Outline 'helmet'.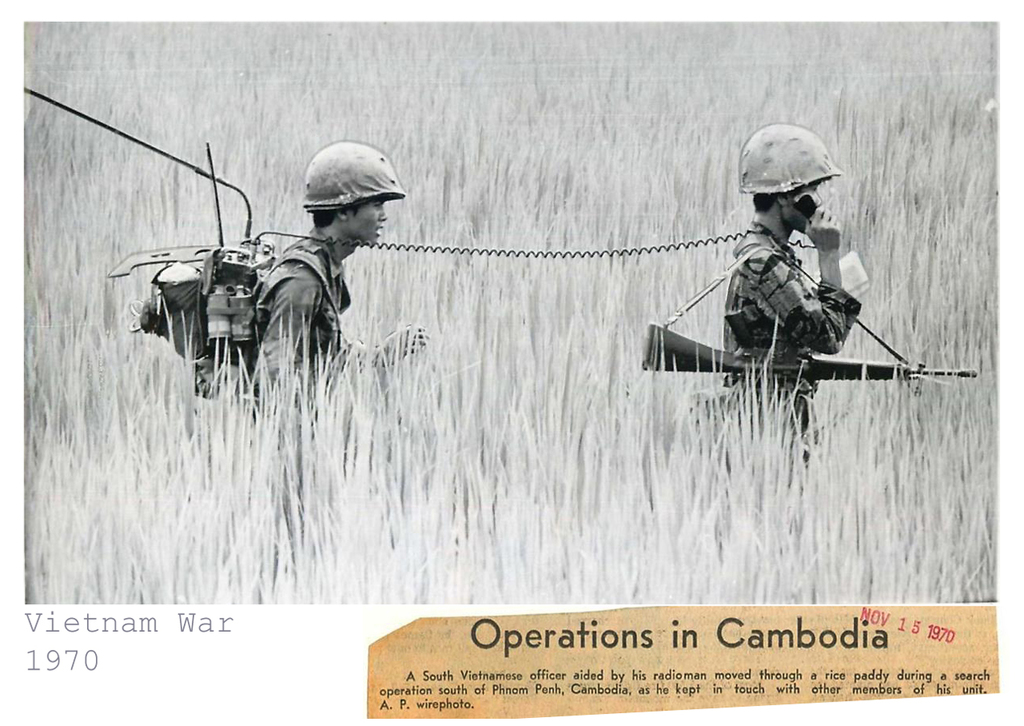
Outline: crop(307, 140, 403, 215).
